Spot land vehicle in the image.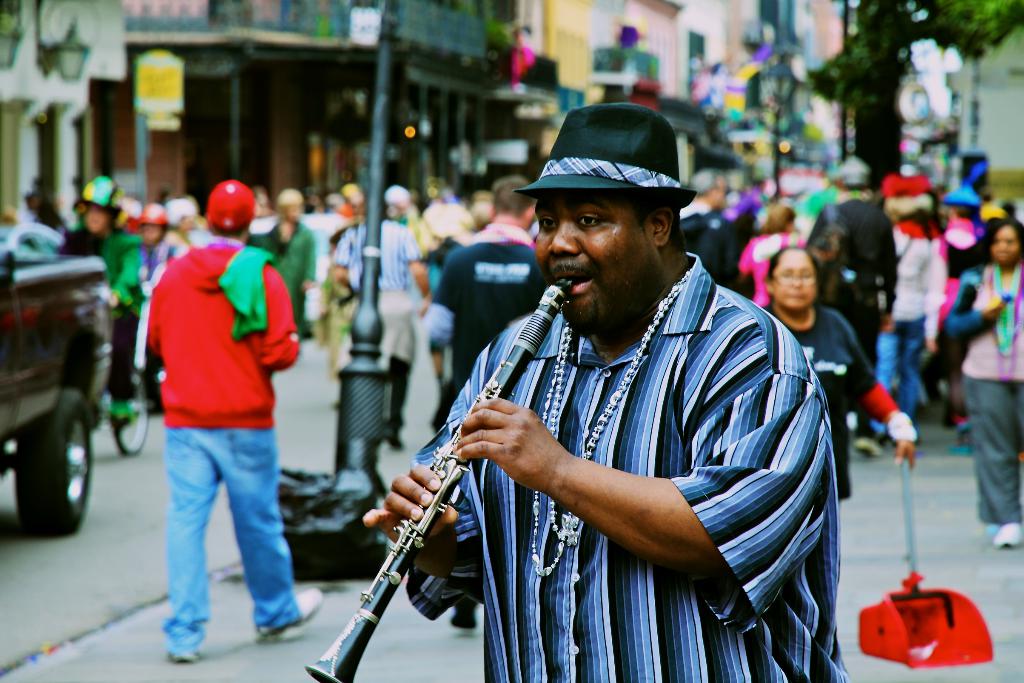
land vehicle found at 0, 251, 112, 536.
